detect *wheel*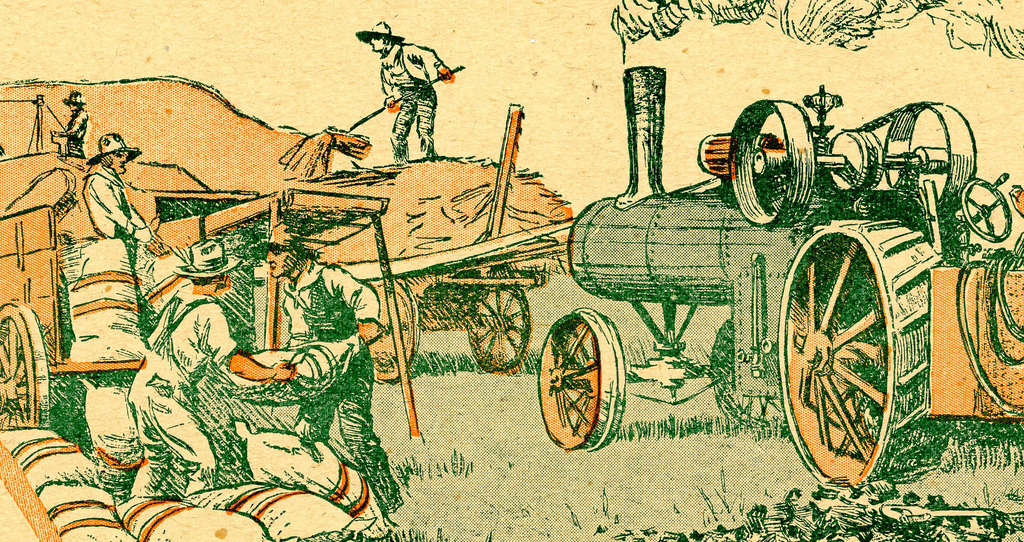
bbox(962, 178, 1013, 243)
